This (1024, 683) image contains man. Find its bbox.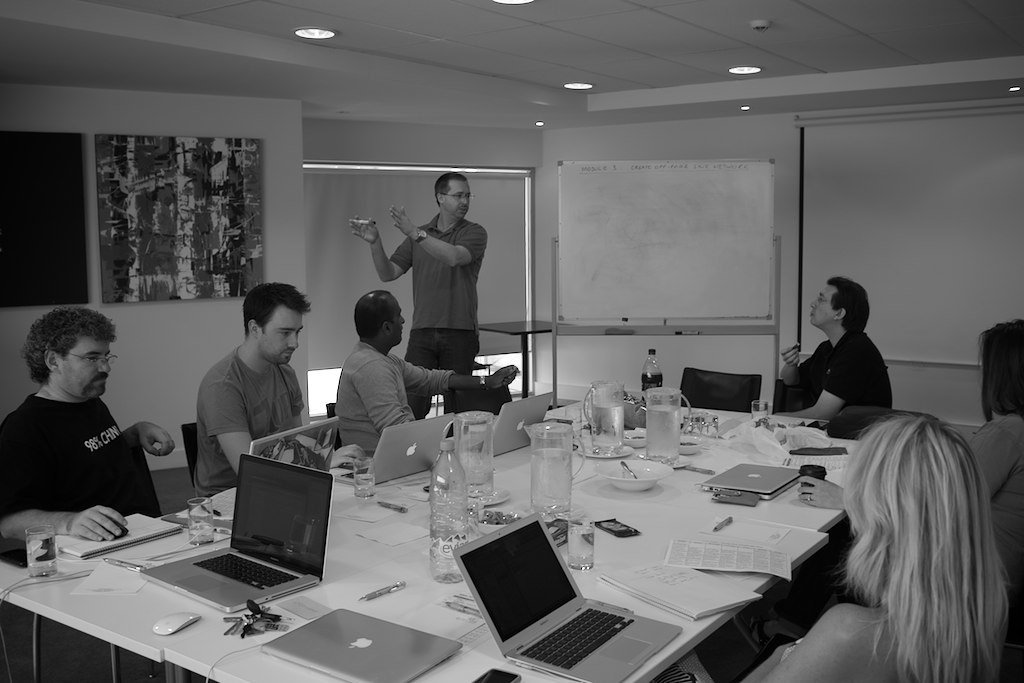
Rect(193, 278, 315, 500).
